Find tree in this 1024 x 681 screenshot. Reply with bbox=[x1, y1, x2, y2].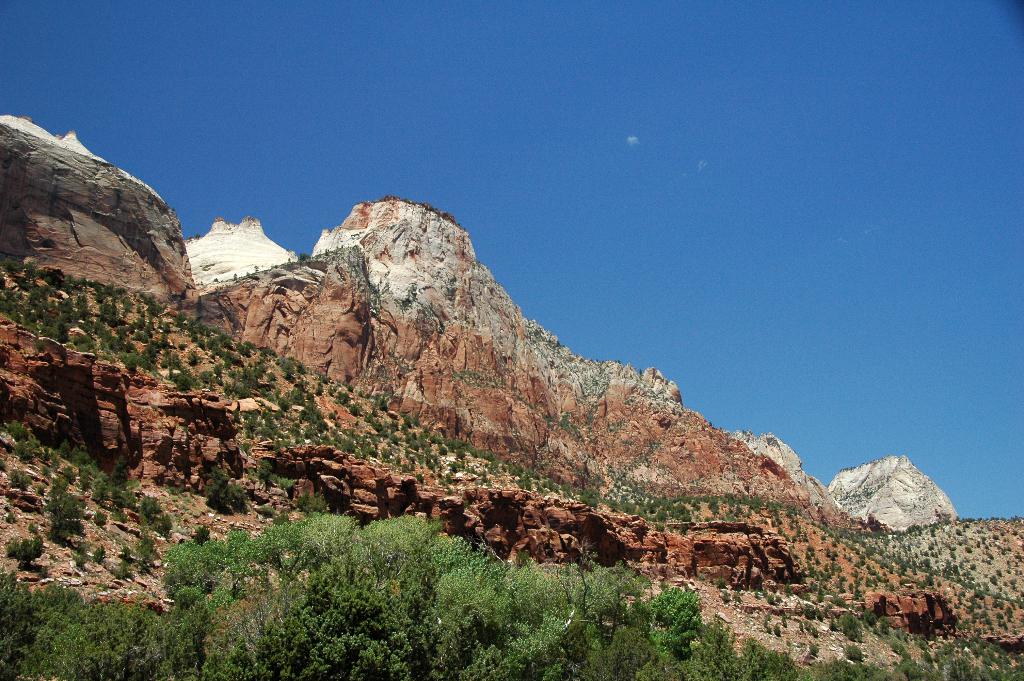
bbox=[636, 587, 703, 664].
